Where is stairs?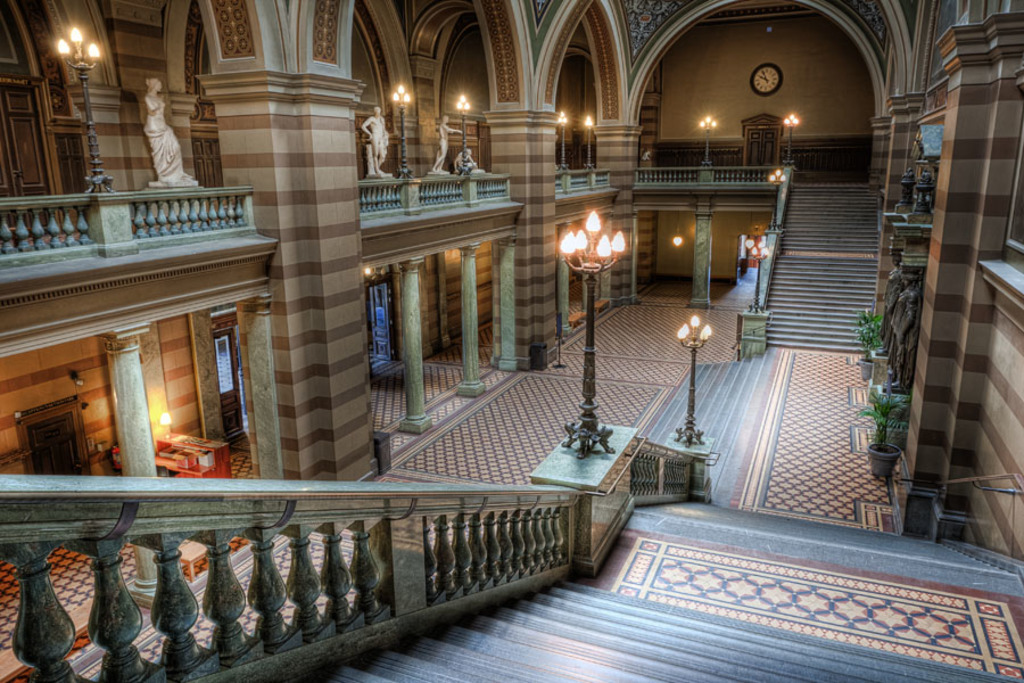
x1=761 y1=181 x2=885 y2=359.
